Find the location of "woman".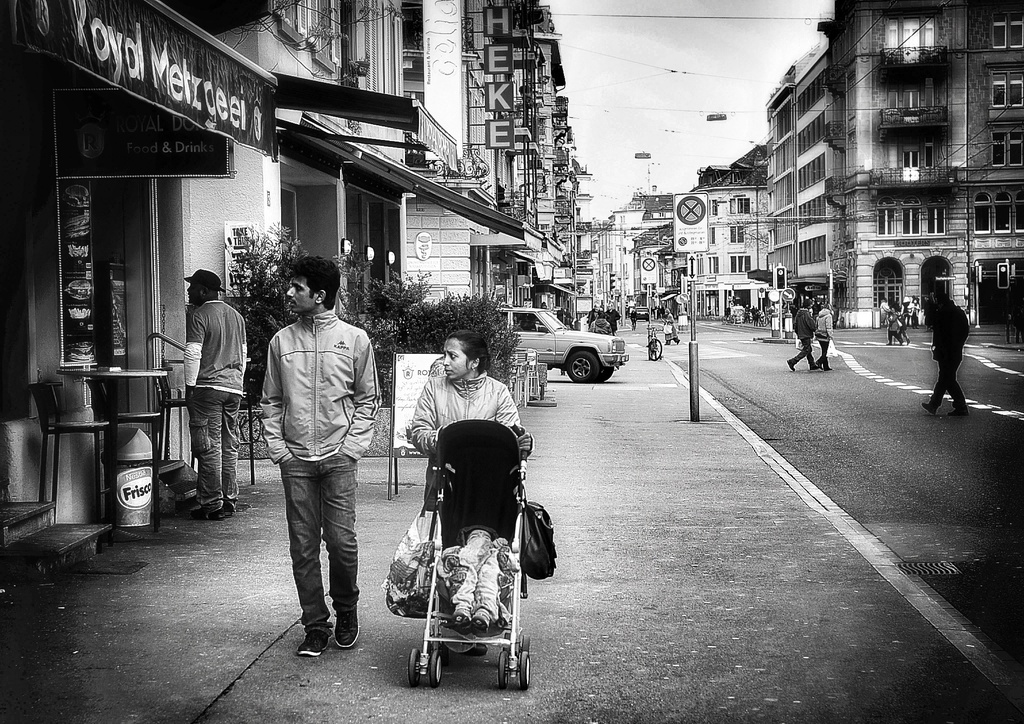
Location: 812, 303, 832, 371.
